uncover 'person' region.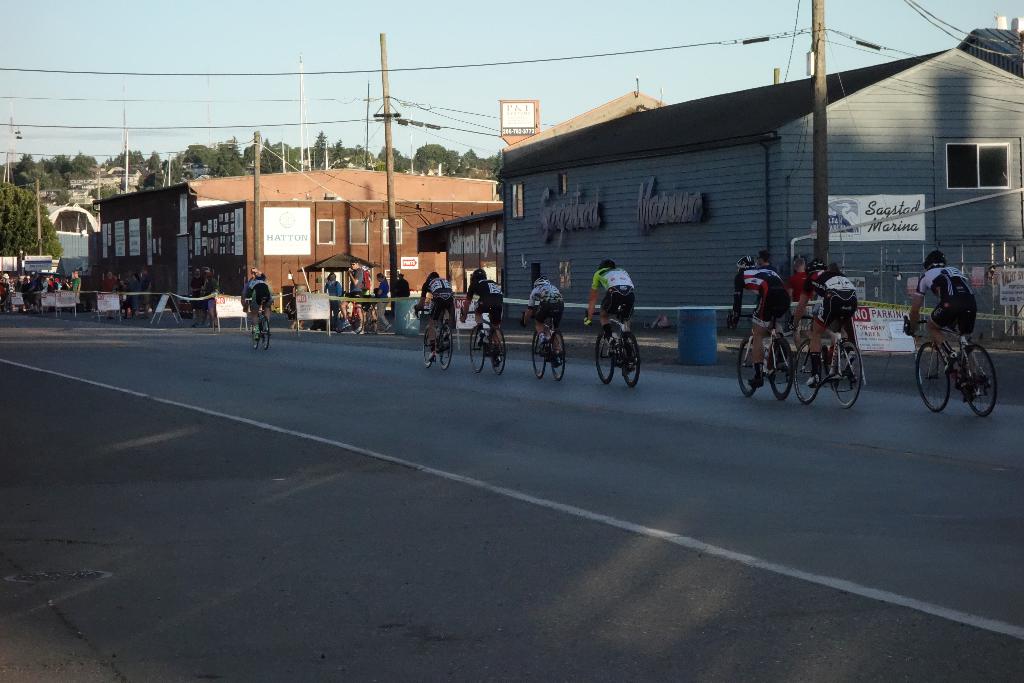
Uncovered: (x1=415, y1=272, x2=454, y2=363).
